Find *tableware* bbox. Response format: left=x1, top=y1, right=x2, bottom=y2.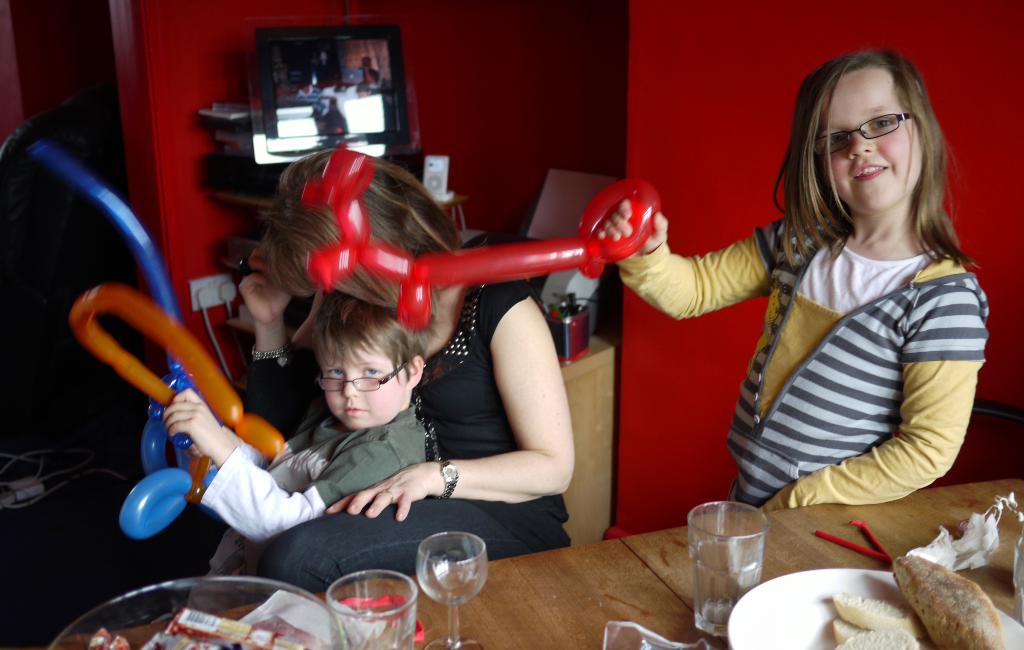
left=326, top=566, right=420, bottom=649.
